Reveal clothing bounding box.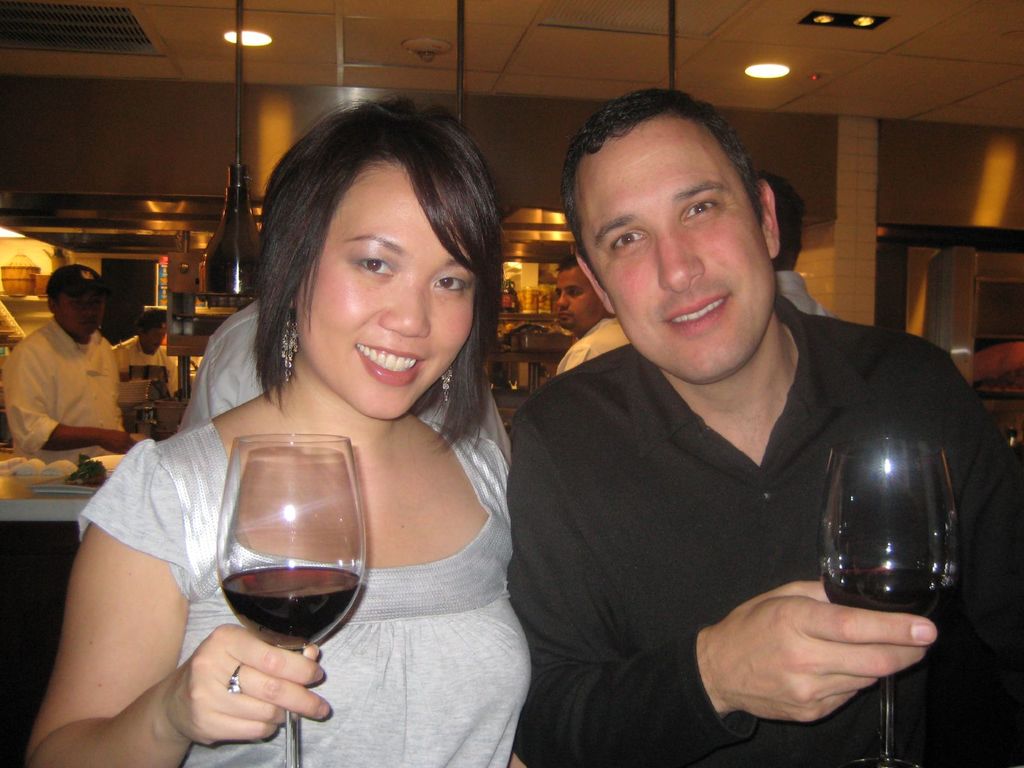
Revealed: [0,314,127,451].
